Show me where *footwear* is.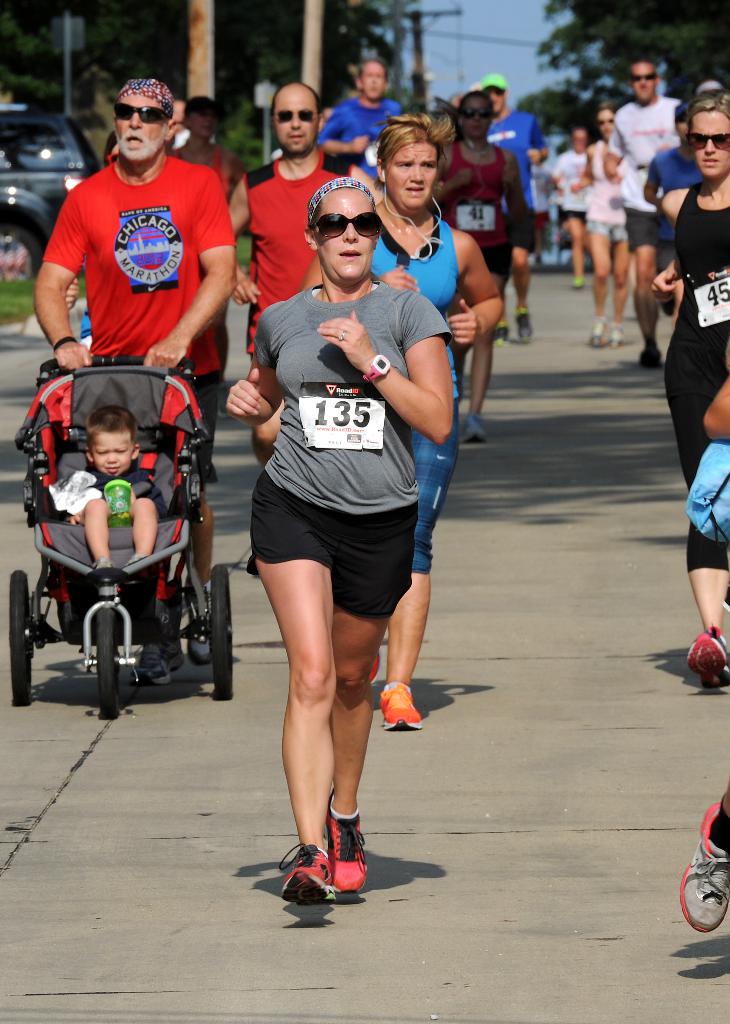
*footwear* is at [x1=279, y1=846, x2=336, y2=904].
